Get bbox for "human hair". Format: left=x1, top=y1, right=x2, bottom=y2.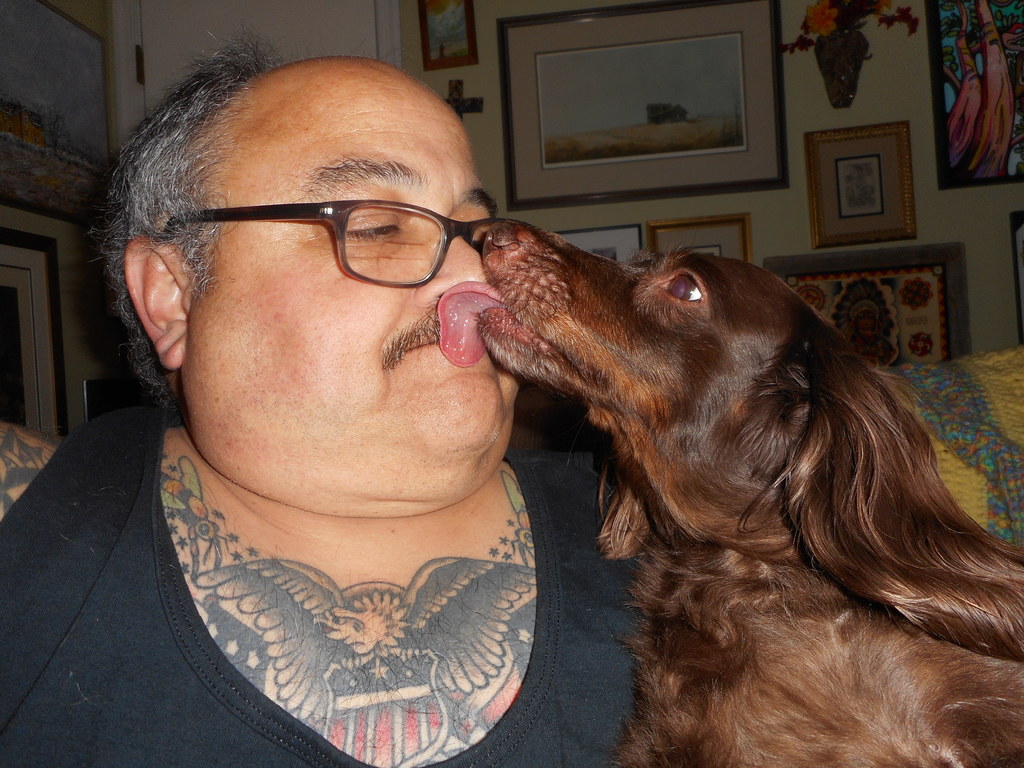
left=455, top=229, right=1023, bottom=746.
